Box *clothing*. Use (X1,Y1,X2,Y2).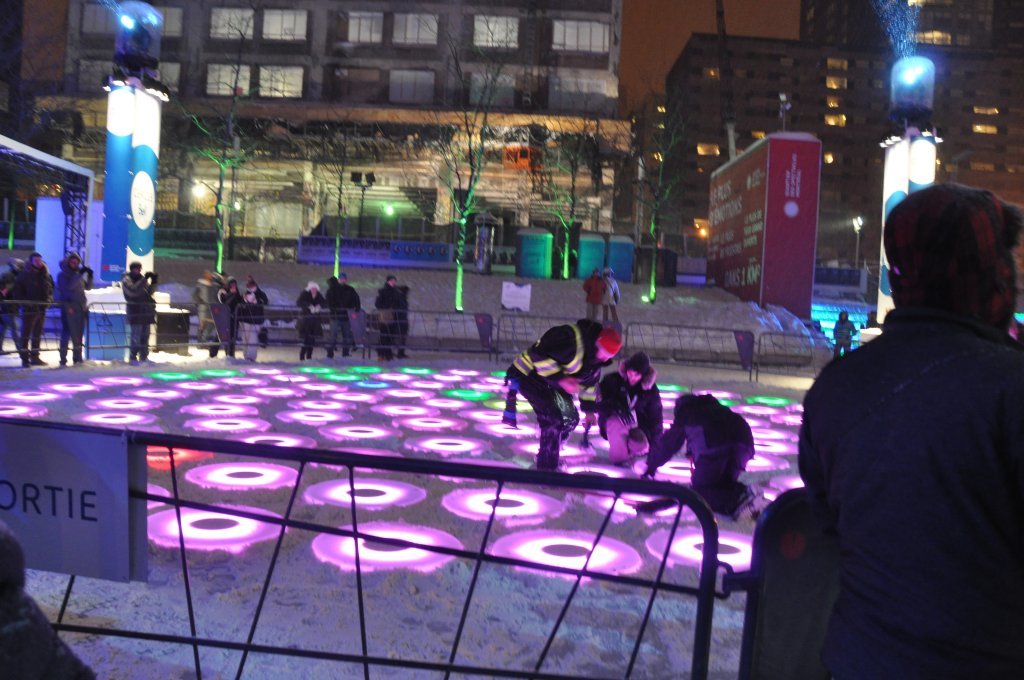
(652,397,756,507).
